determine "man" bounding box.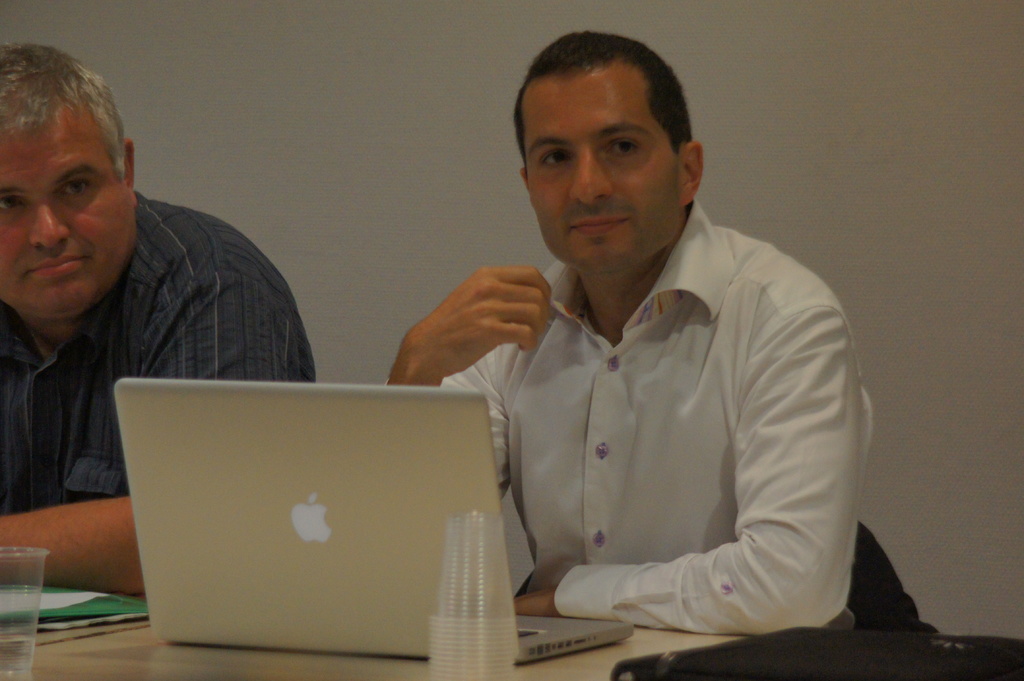
Determined: detection(0, 74, 300, 533).
